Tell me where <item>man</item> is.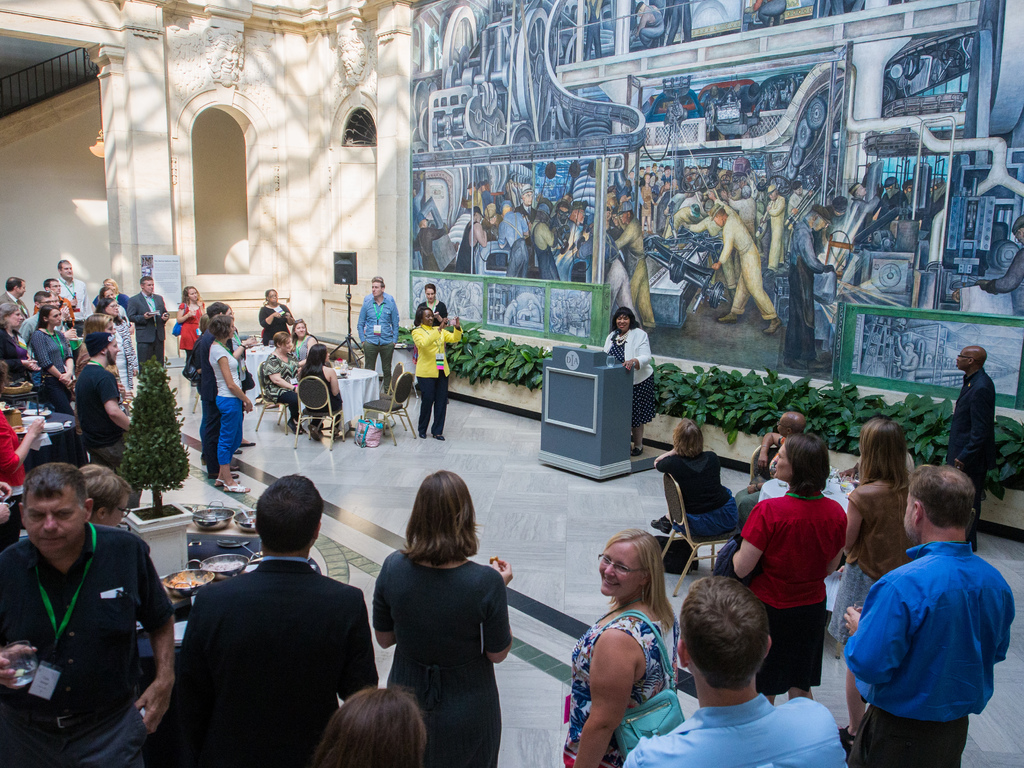
<item>man</item> is at x1=946, y1=346, x2=999, y2=498.
